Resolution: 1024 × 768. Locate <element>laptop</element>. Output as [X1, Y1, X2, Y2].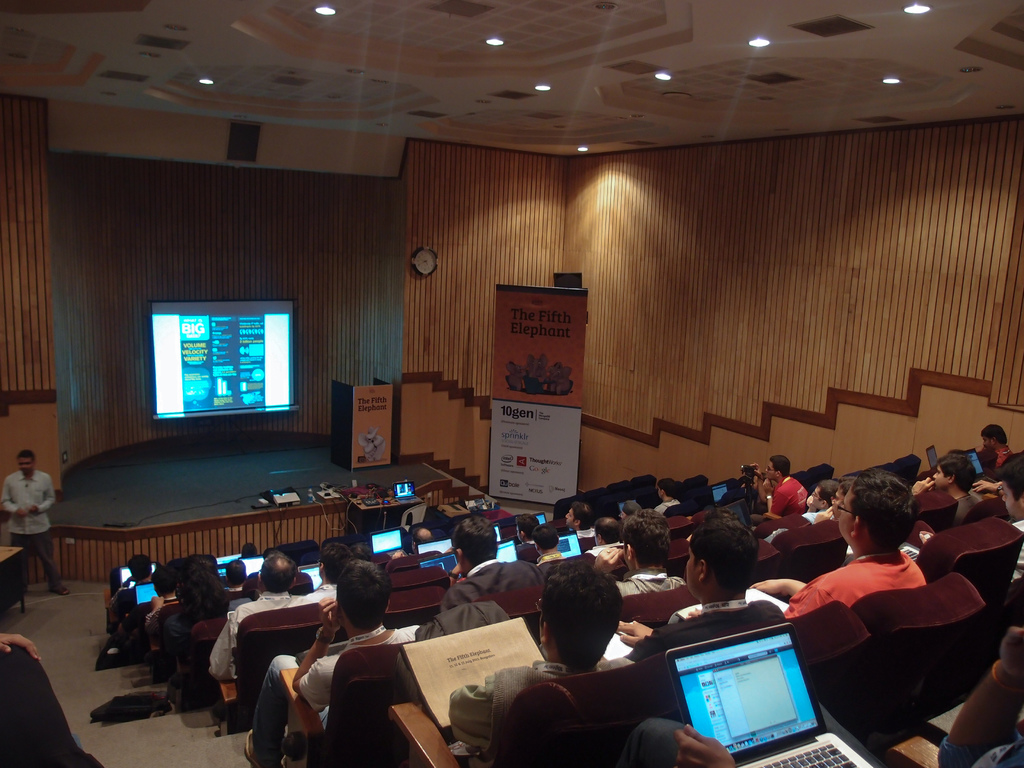
[393, 482, 422, 503].
